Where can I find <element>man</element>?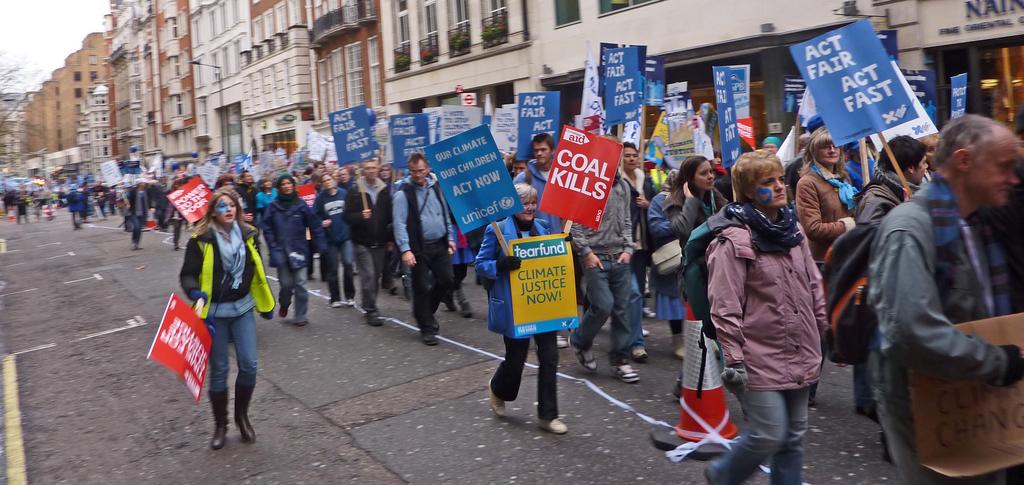
You can find it at x1=564, y1=168, x2=639, y2=386.
